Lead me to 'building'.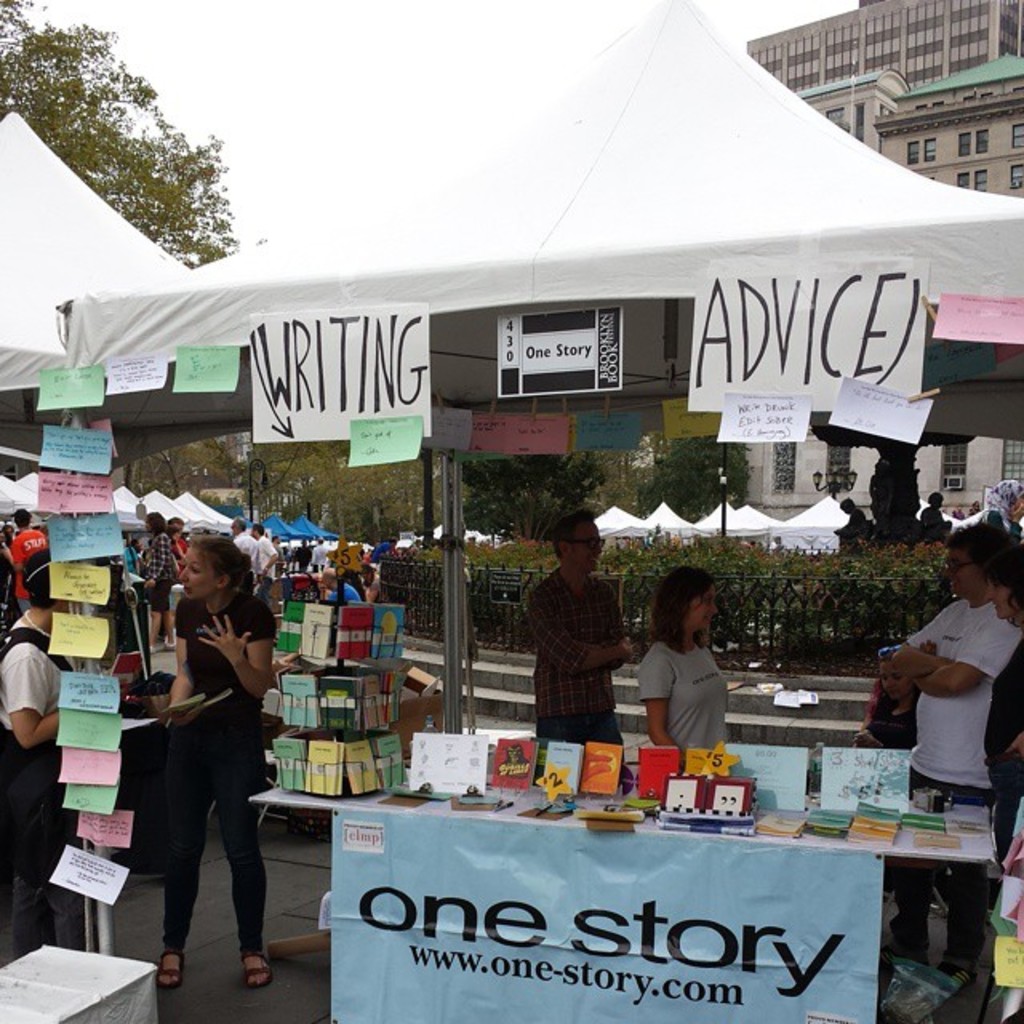
Lead to x1=739, y1=0, x2=1022, y2=202.
